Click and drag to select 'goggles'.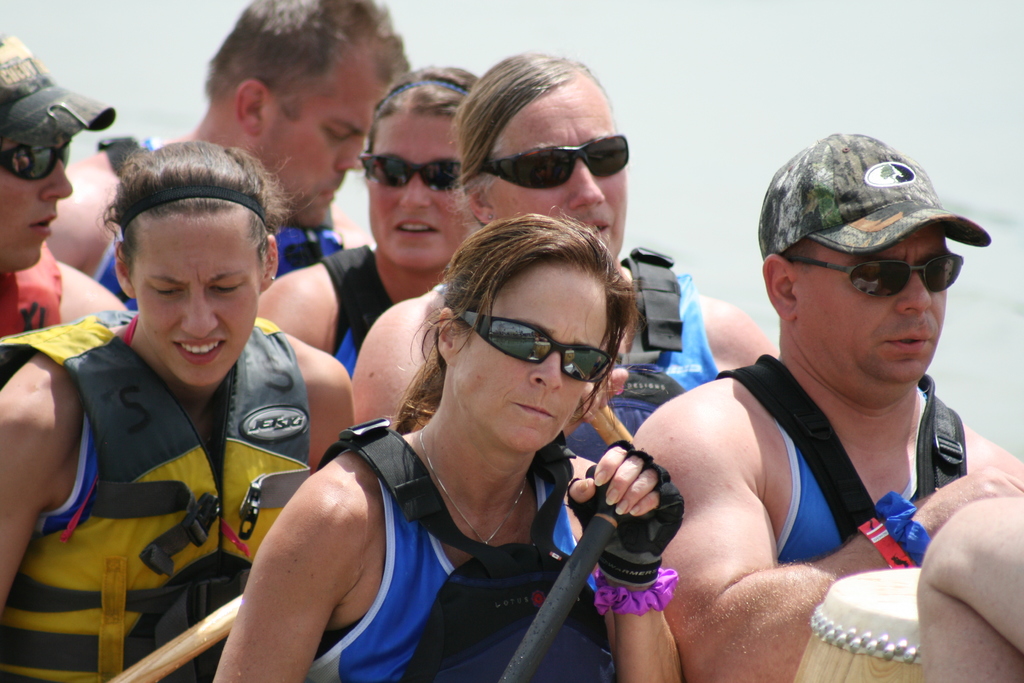
Selection: BBox(2, 138, 87, 175).
